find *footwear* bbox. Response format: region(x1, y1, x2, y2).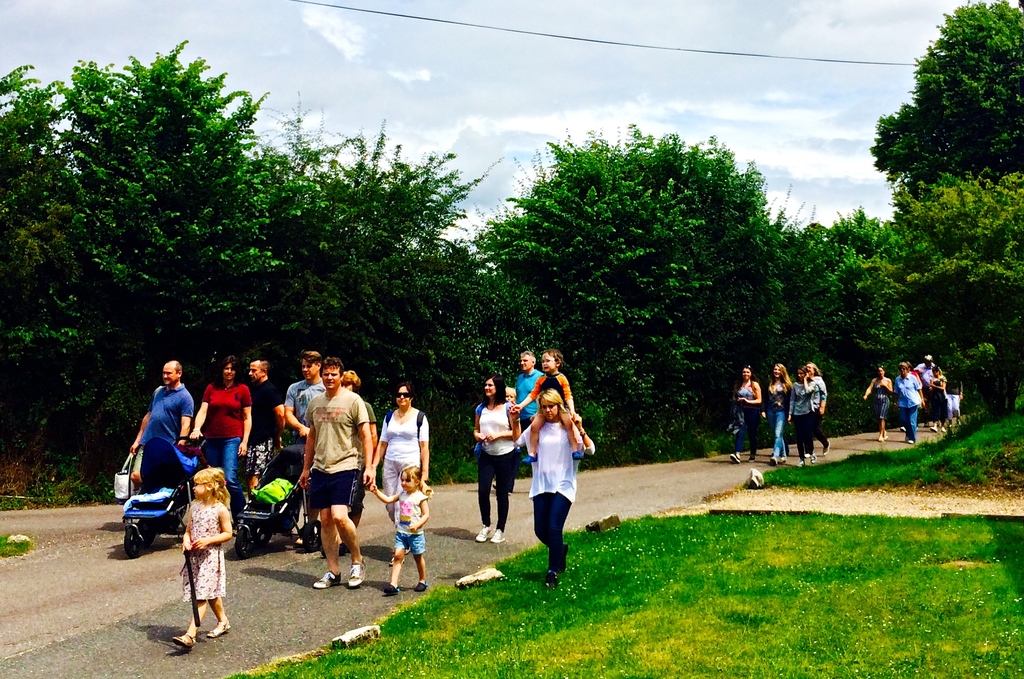
region(805, 453, 811, 457).
